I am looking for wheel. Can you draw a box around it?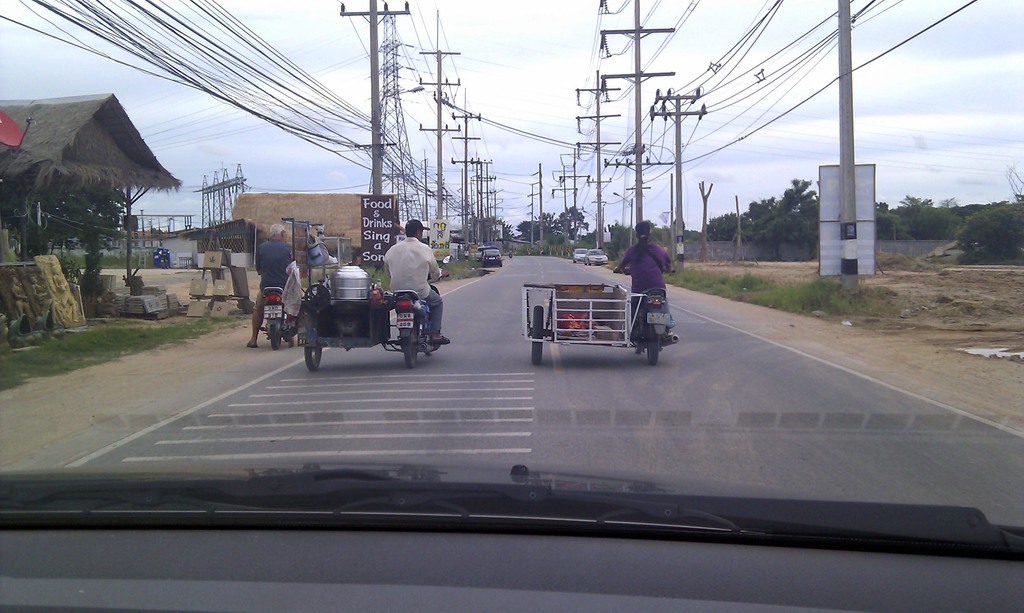
Sure, the bounding box is bbox=[641, 315, 665, 361].
